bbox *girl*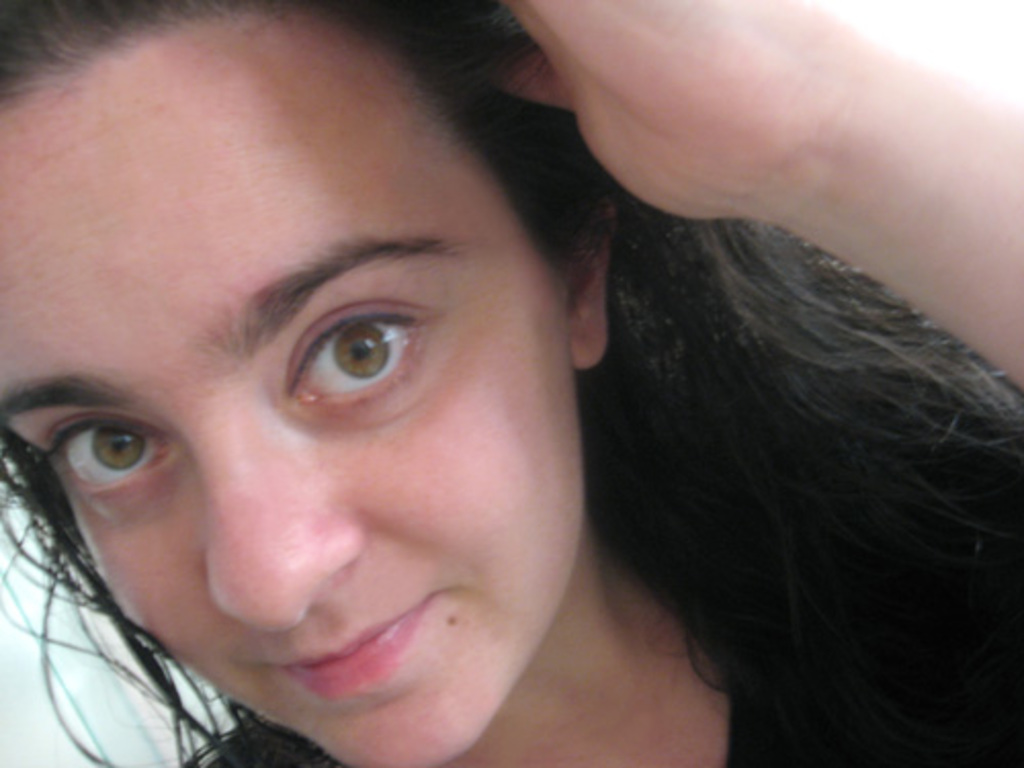
{"x1": 0, "y1": 0, "x2": 1022, "y2": 766}
